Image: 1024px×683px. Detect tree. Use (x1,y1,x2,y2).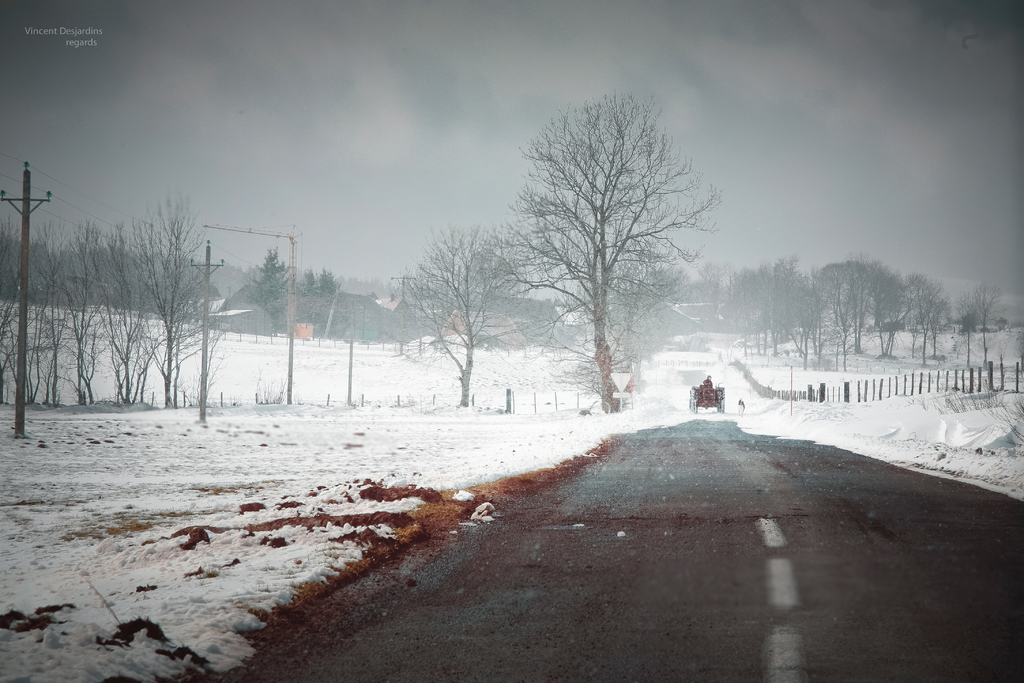
(249,239,287,336).
